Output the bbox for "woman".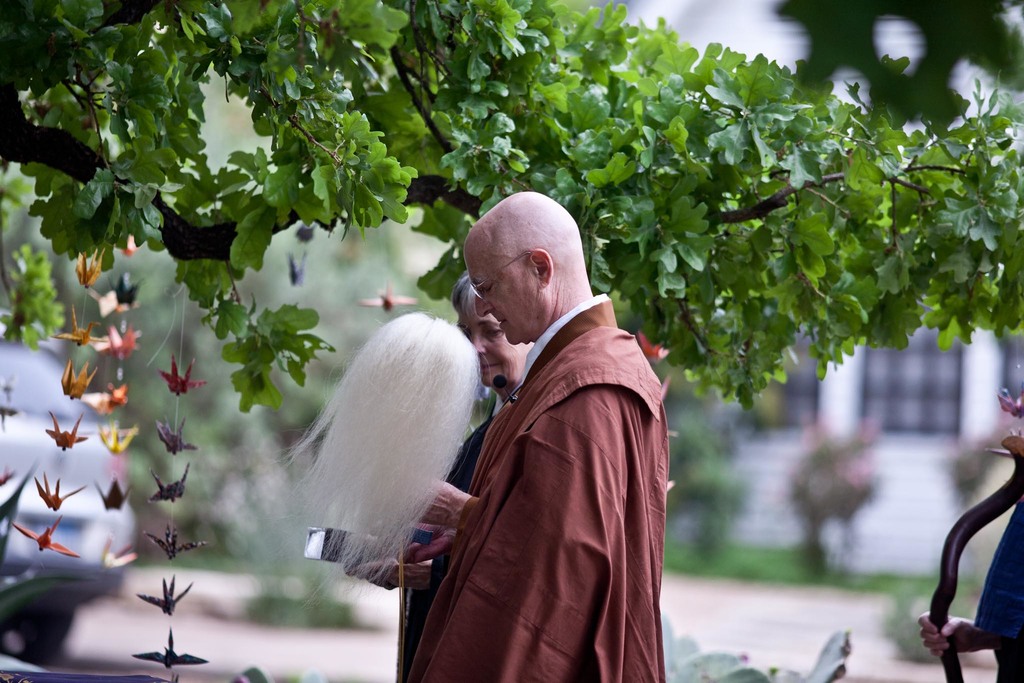
l=351, t=274, r=530, b=682.
